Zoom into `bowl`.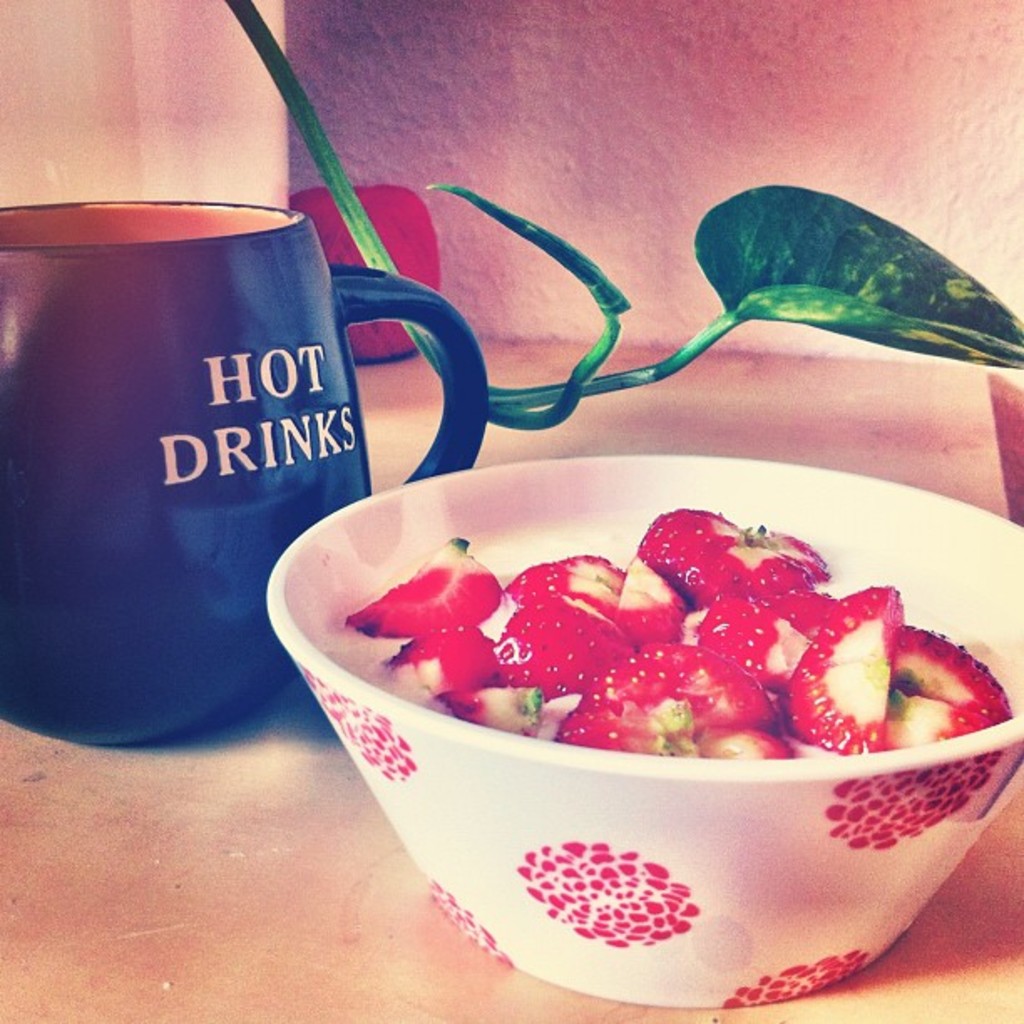
Zoom target: bbox(246, 438, 1023, 1023).
